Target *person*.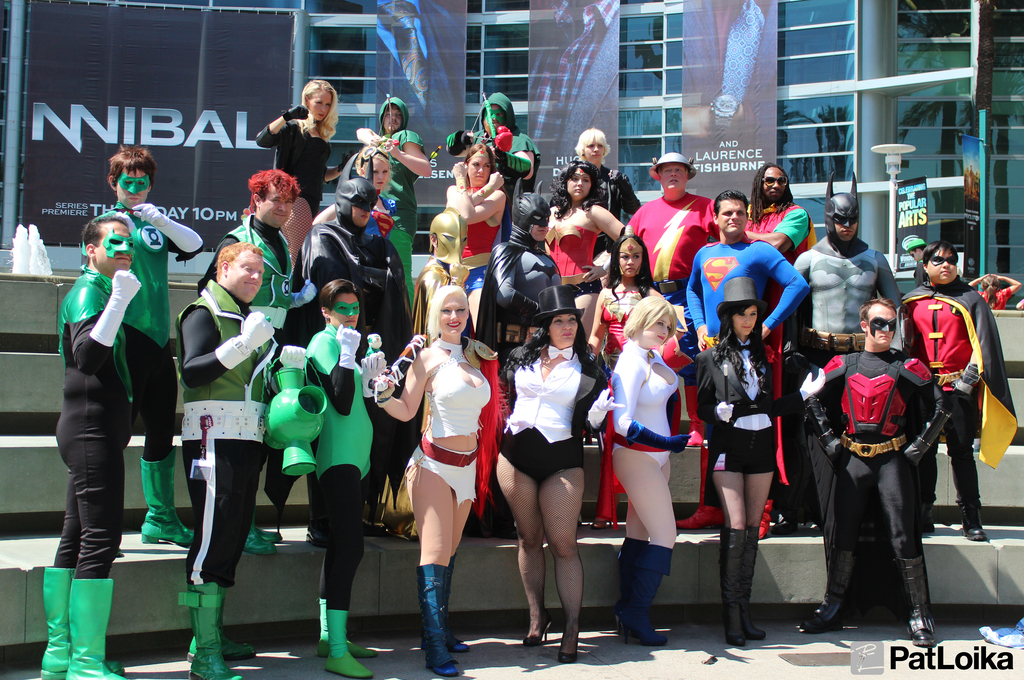
Target region: 79, 138, 214, 550.
